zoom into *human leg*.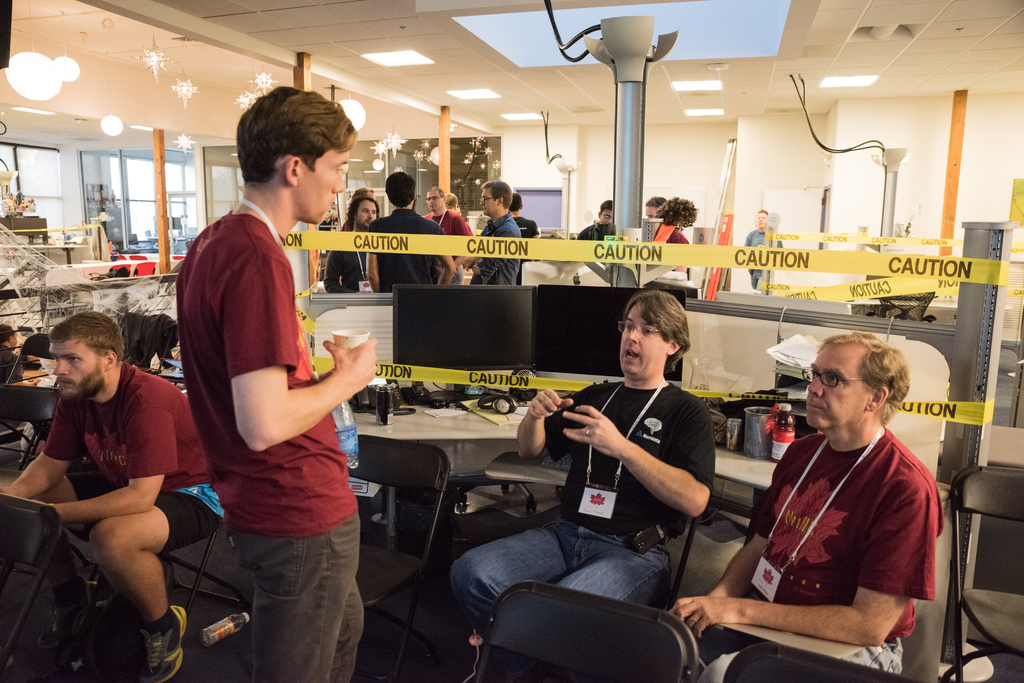
Zoom target: (92,488,225,682).
